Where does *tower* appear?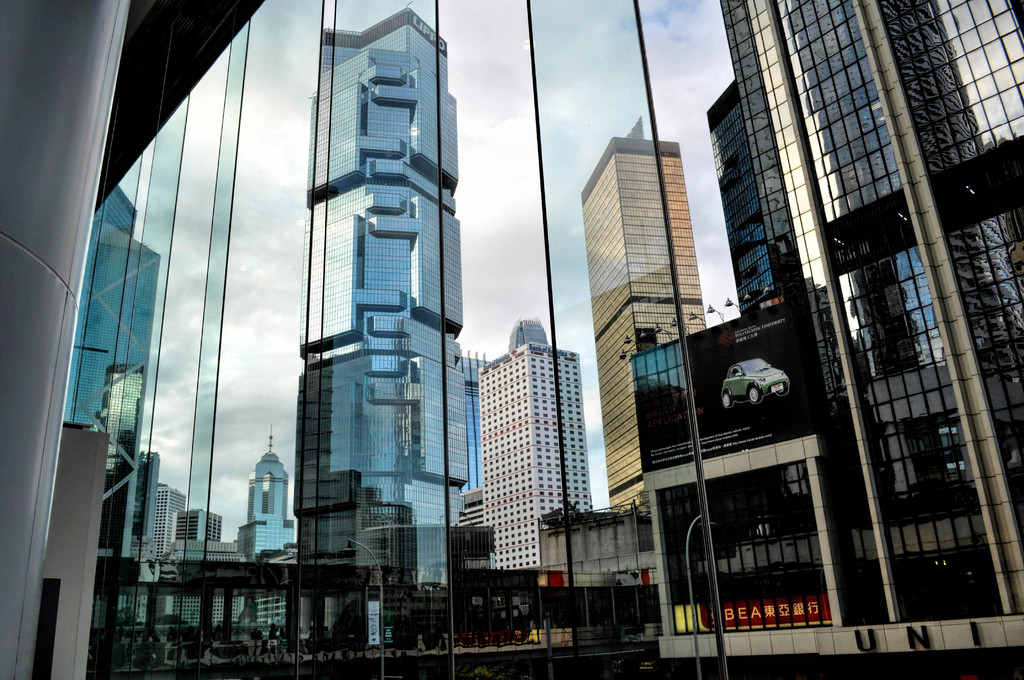
Appears at rect(579, 122, 712, 506).
